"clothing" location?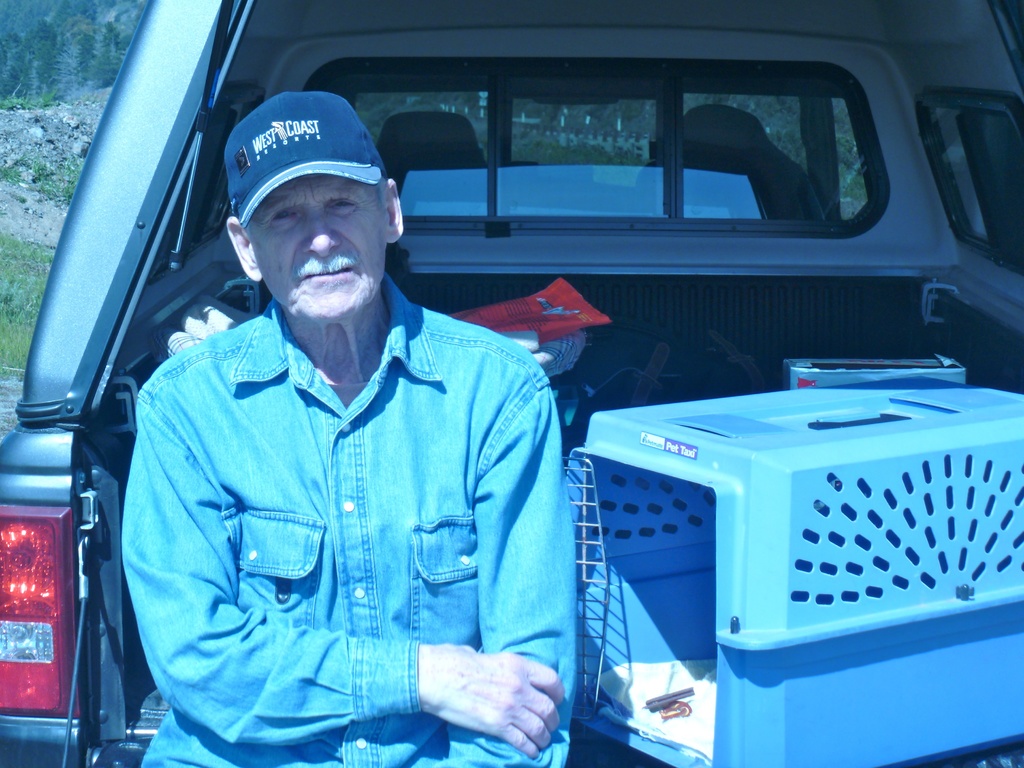
detection(106, 257, 582, 750)
